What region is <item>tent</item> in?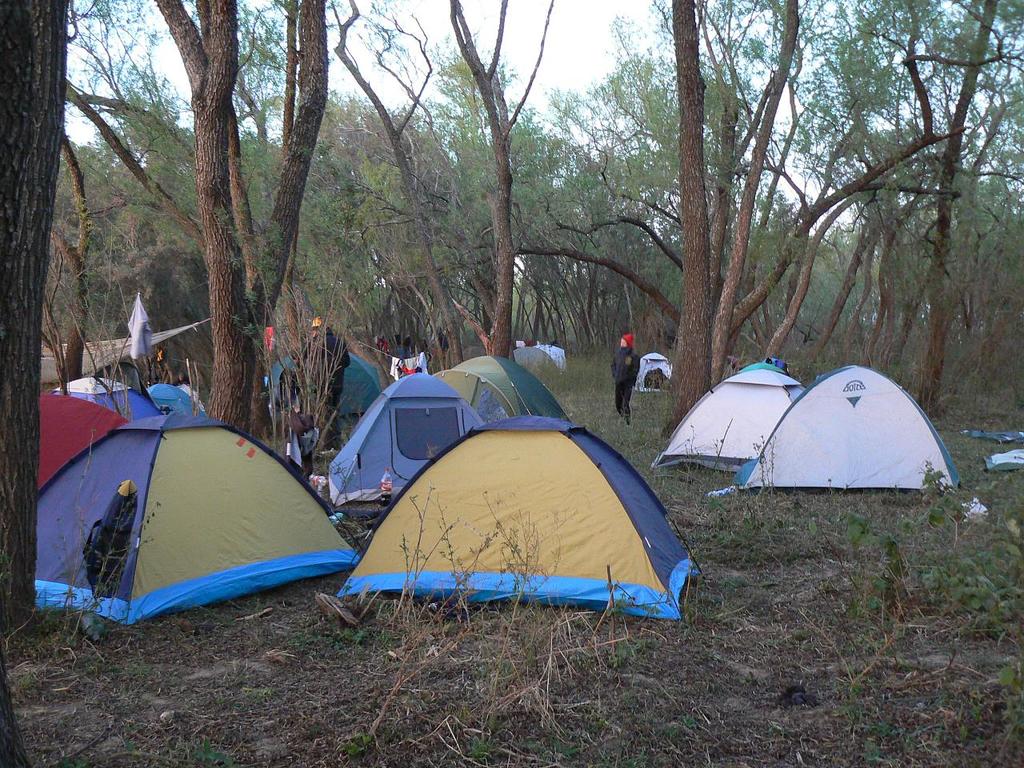
crop(473, 356, 587, 432).
